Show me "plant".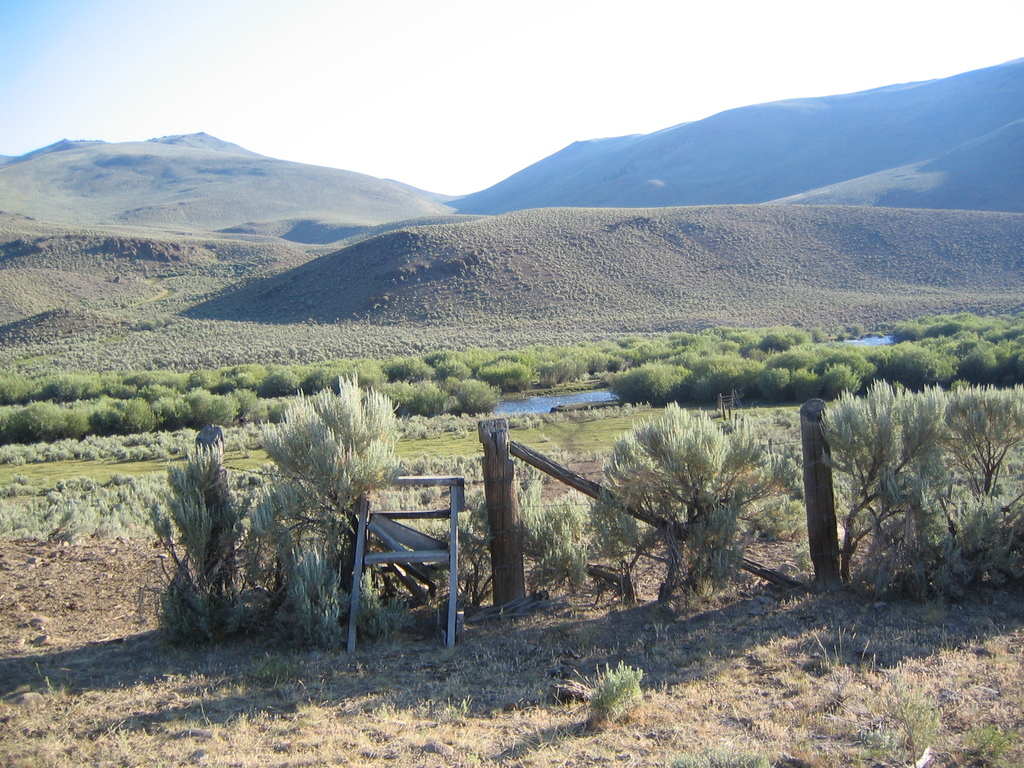
"plant" is here: l=662, t=749, r=765, b=767.
